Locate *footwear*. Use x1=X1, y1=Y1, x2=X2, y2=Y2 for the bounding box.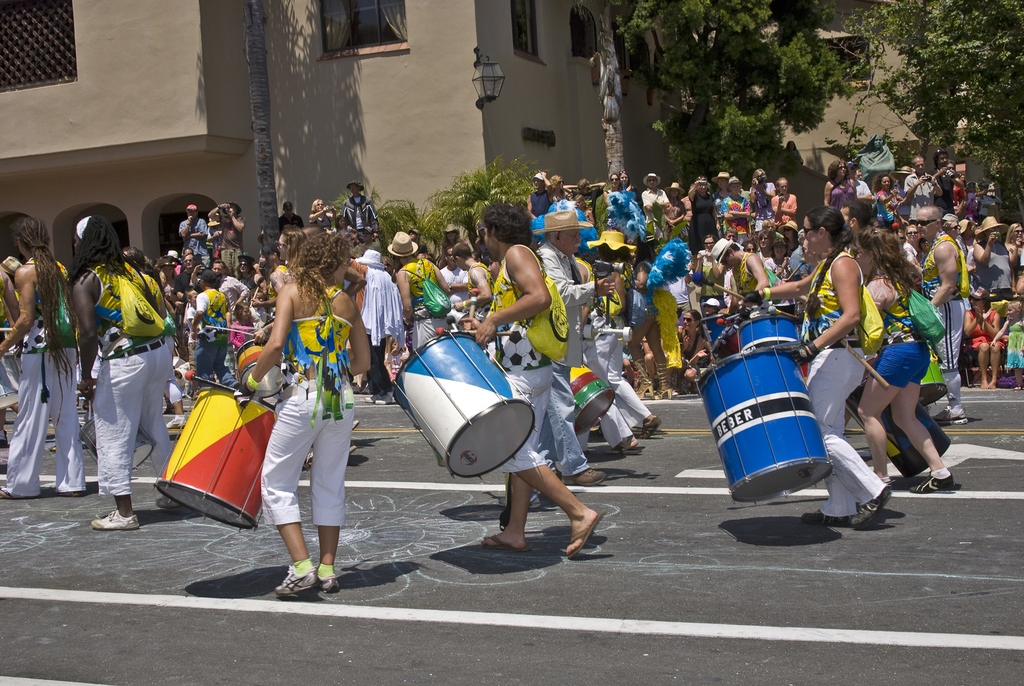
x1=846, y1=491, x2=892, y2=527.
